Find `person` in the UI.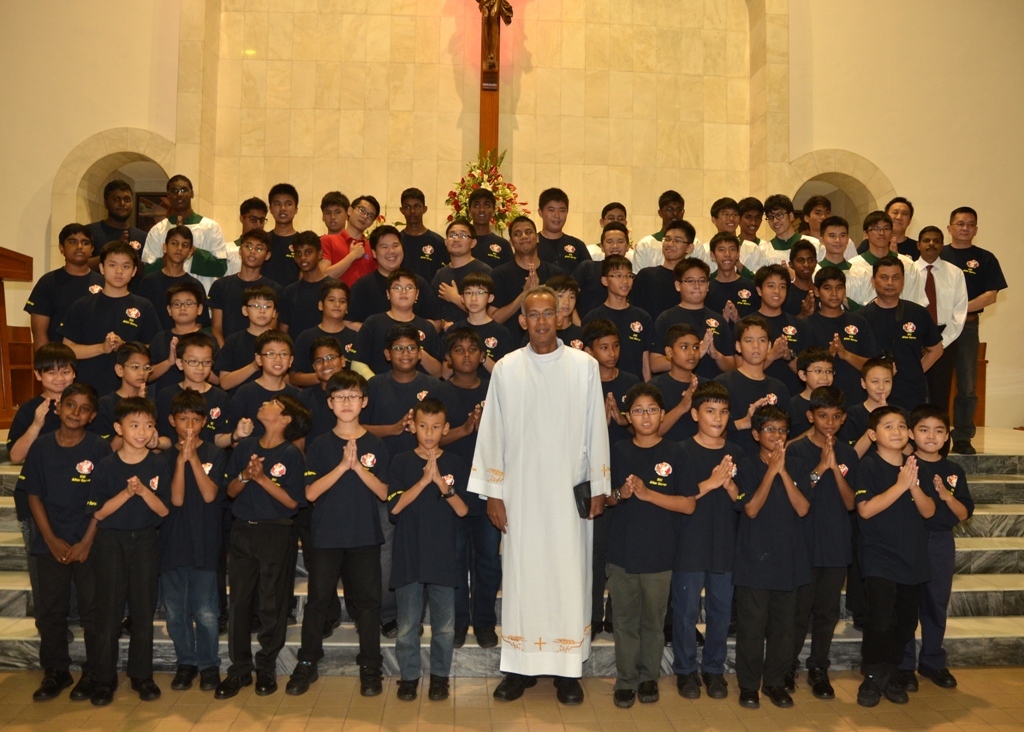
UI element at crop(296, 341, 364, 438).
